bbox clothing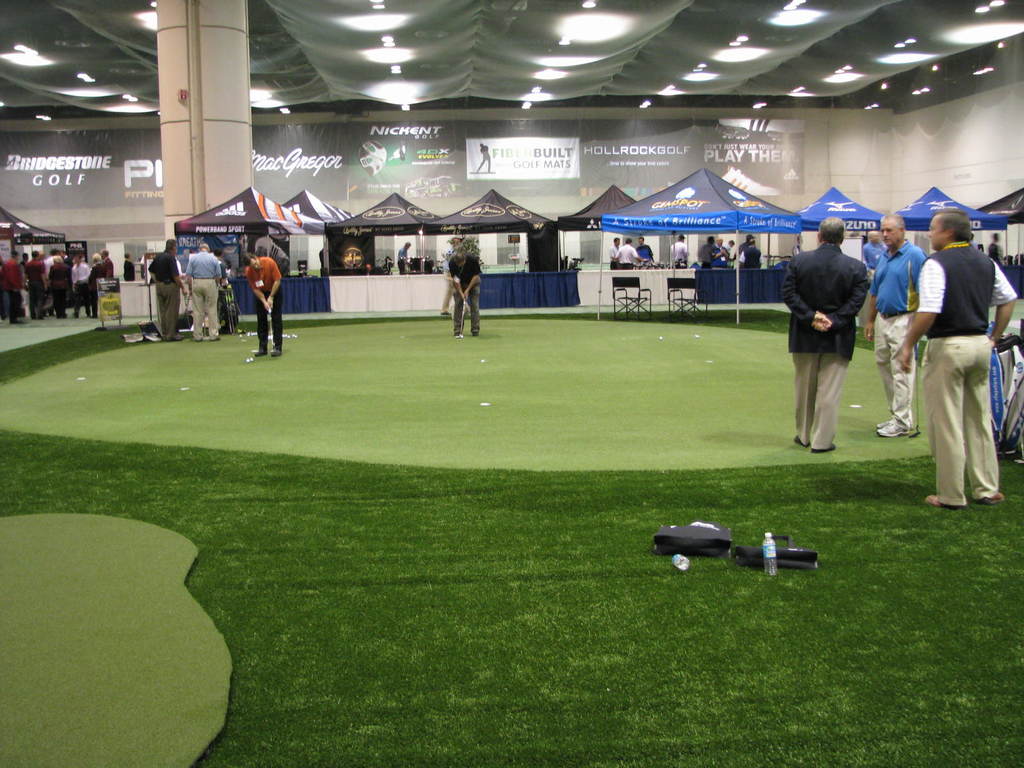
[634,245,651,271]
